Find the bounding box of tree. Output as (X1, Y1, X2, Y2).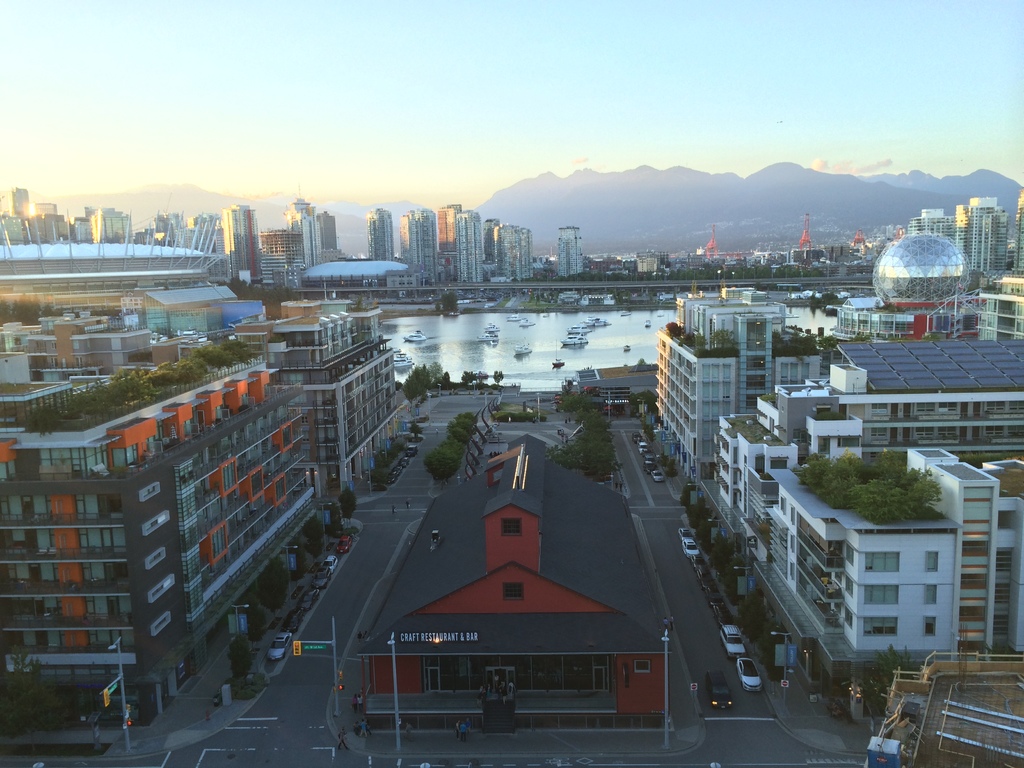
(738, 591, 774, 641).
